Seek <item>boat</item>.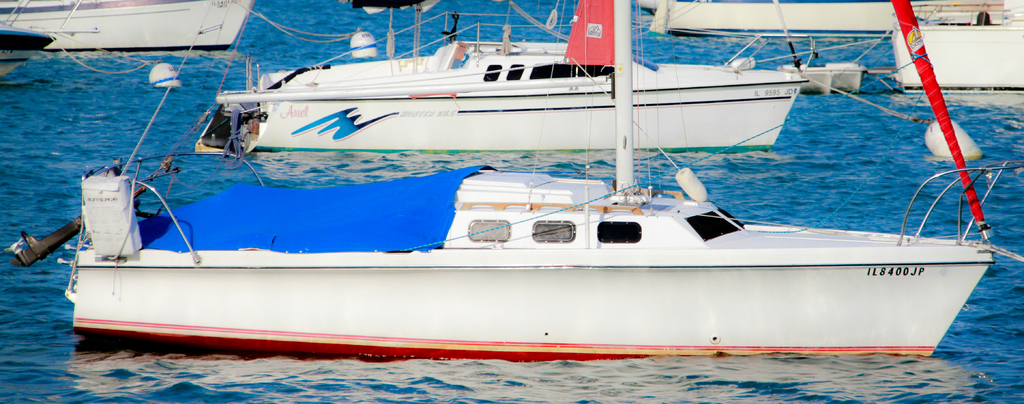
[822,56,867,88].
